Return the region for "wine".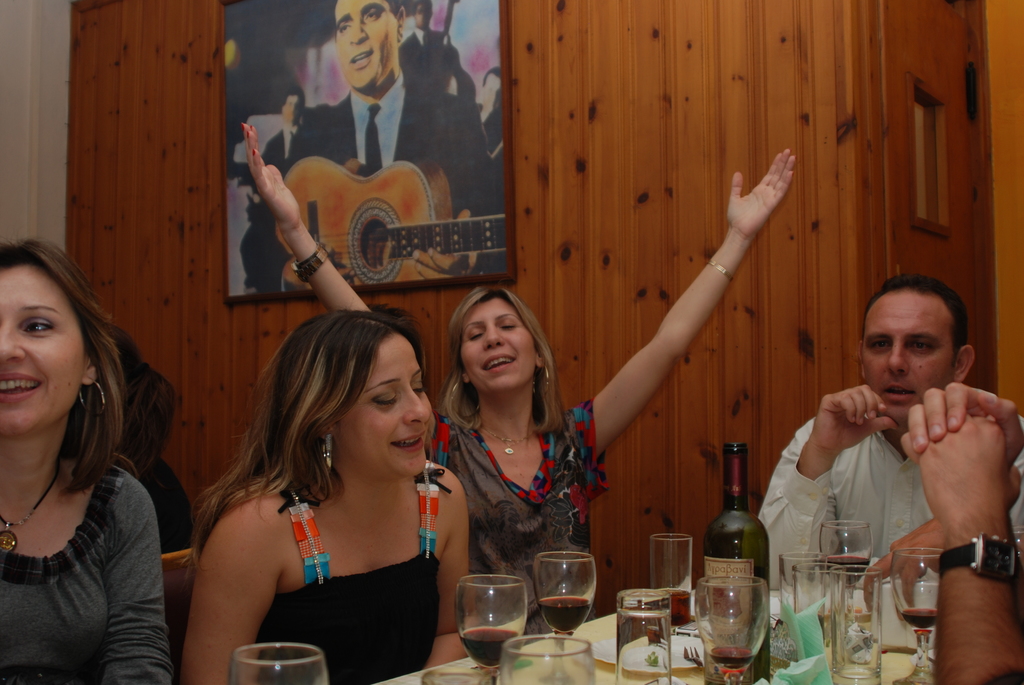
x1=823, y1=555, x2=868, y2=587.
